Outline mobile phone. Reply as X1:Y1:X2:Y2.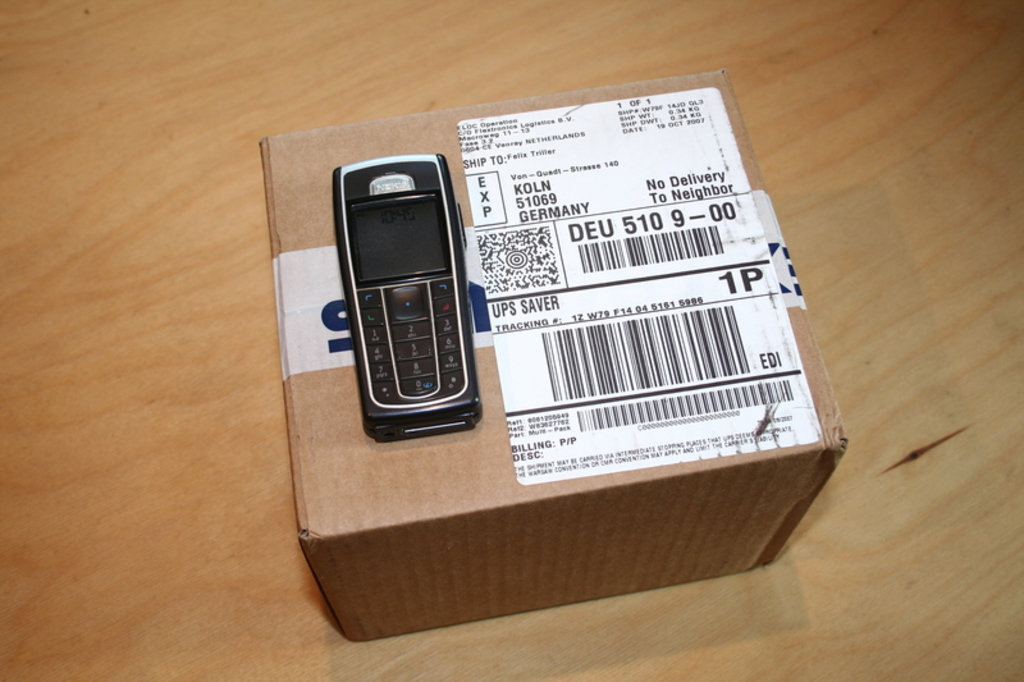
332:139:486:444.
